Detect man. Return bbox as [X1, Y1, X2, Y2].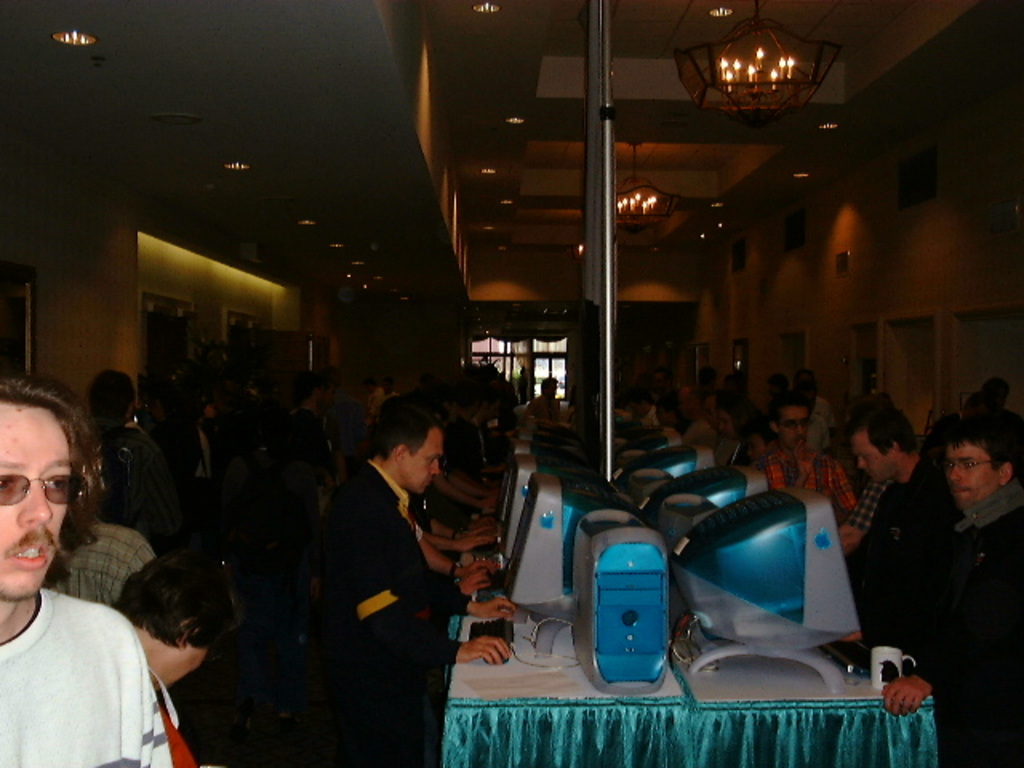
[834, 414, 957, 573].
